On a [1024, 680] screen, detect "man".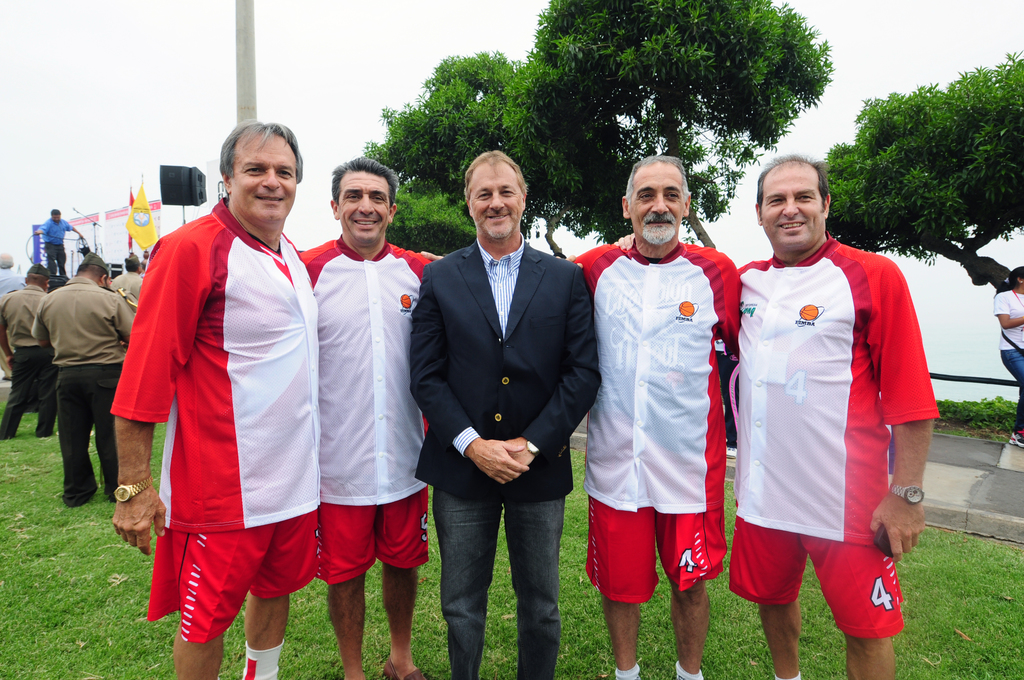
<bbox>18, 247, 140, 512</bbox>.
